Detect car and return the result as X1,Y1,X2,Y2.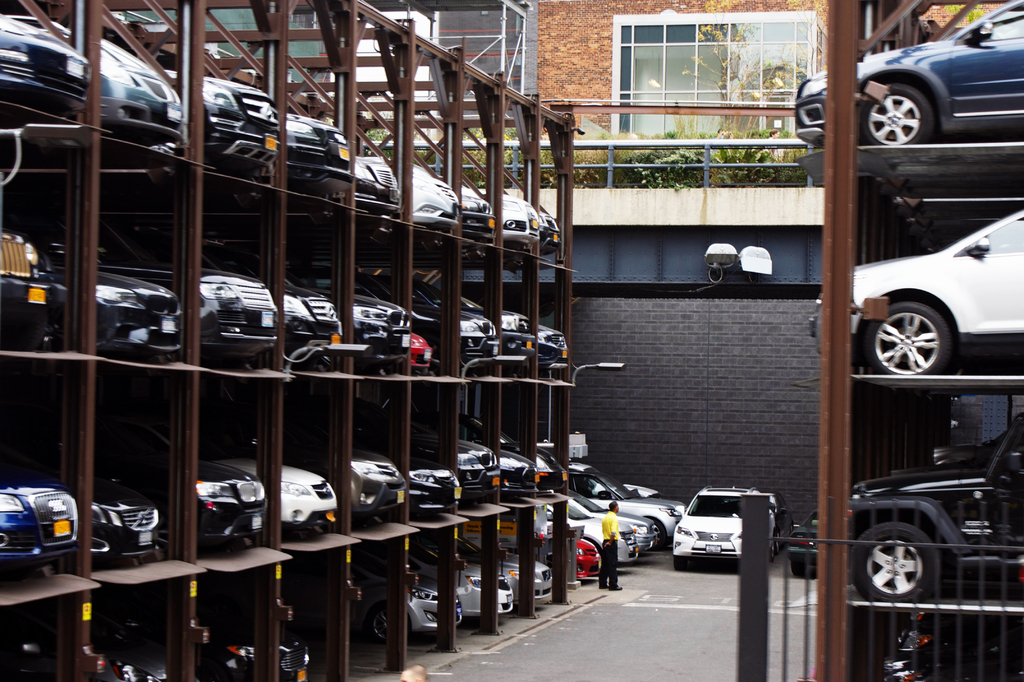
791,4,1023,144.
